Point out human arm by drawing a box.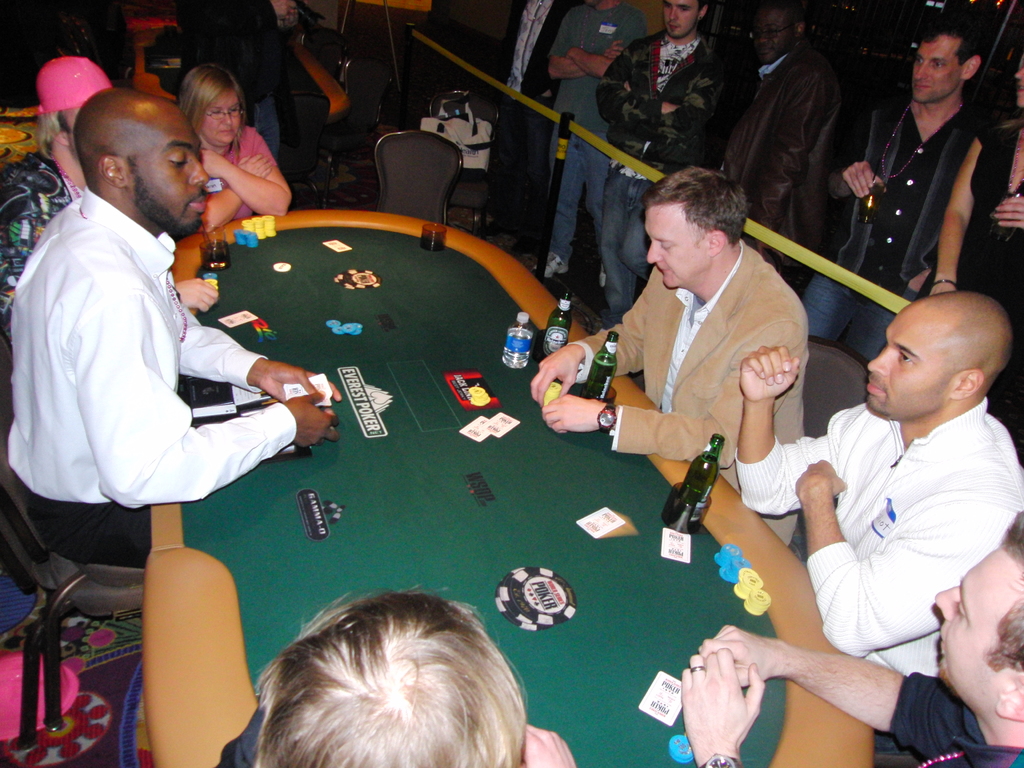
[794, 452, 1020, 660].
